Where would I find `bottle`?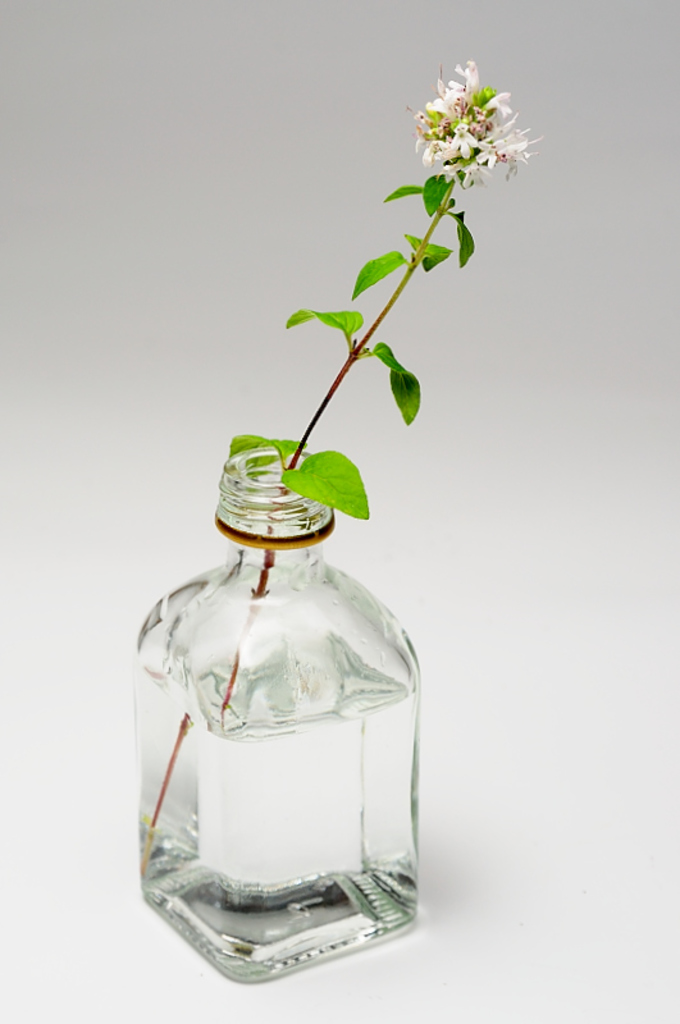
At (left=128, top=451, right=421, bottom=987).
